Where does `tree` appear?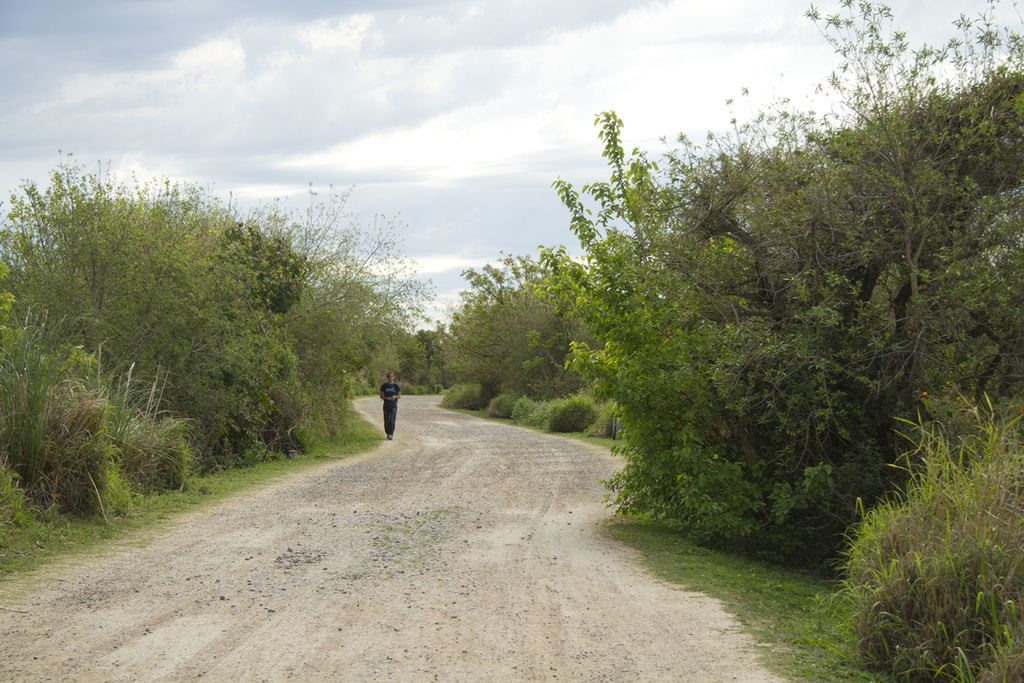
Appears at [left=527, top=114, right=874, bottom=544].
